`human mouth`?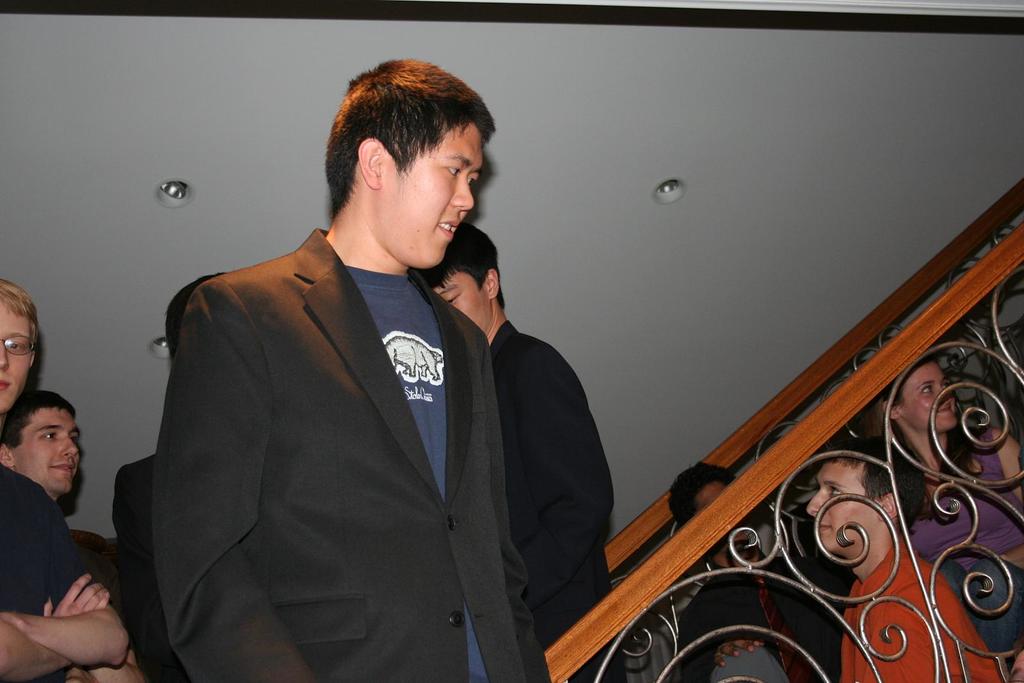
locate(437, 220, 458, 241)
